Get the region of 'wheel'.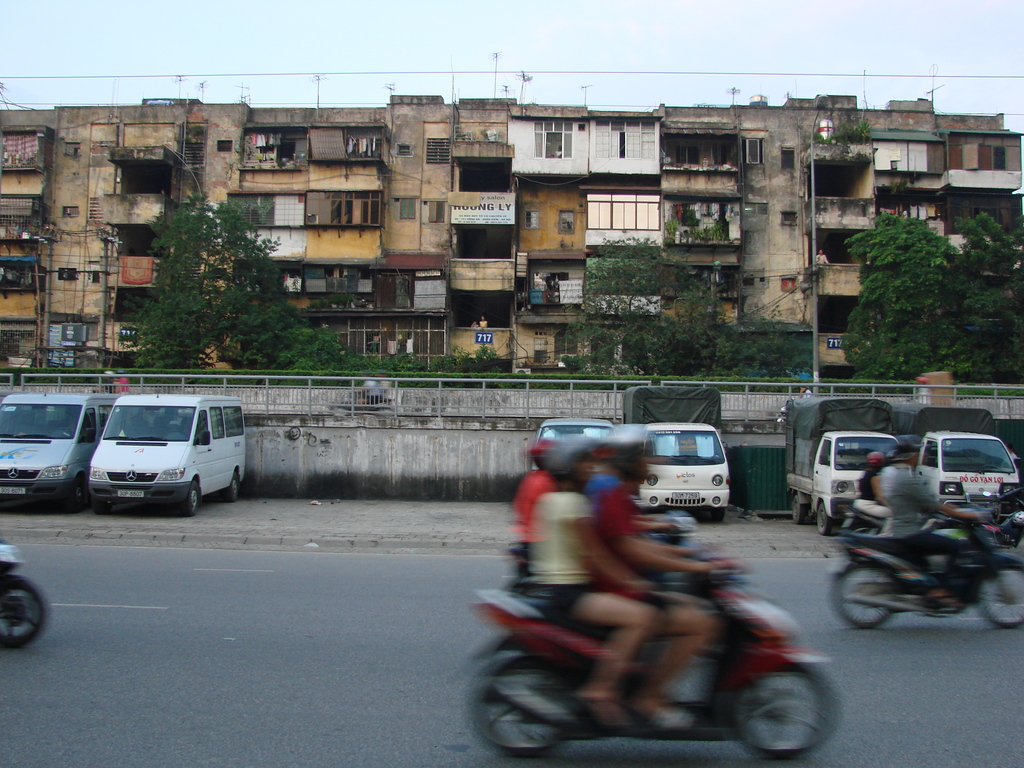
region(55, 426, 71, 436).
